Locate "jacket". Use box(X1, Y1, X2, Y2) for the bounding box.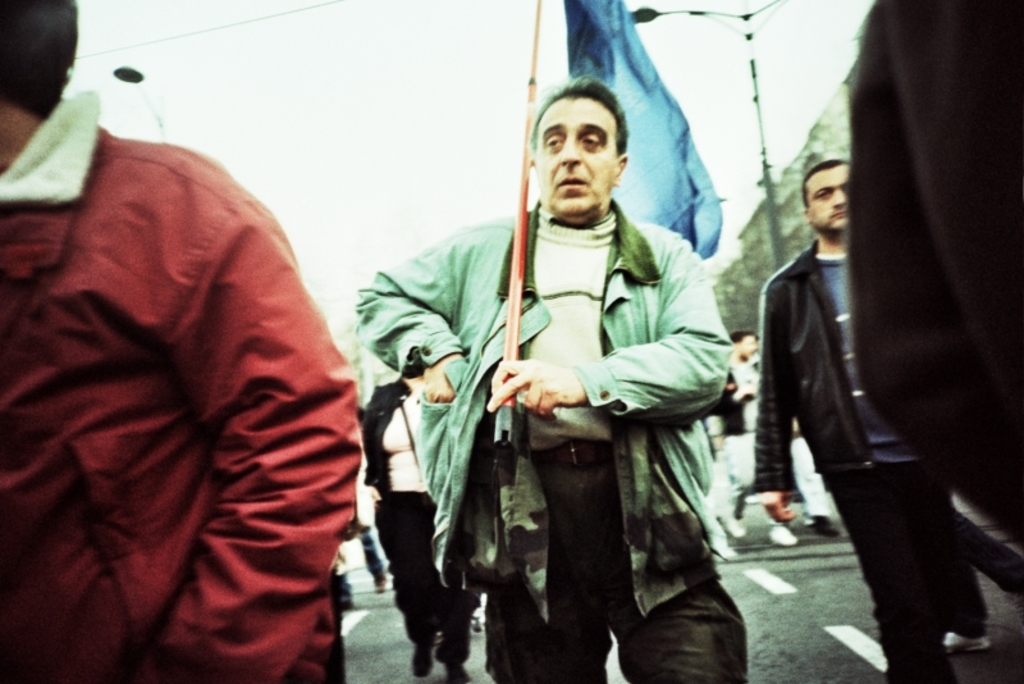
box(0, 92, 369, 683).
